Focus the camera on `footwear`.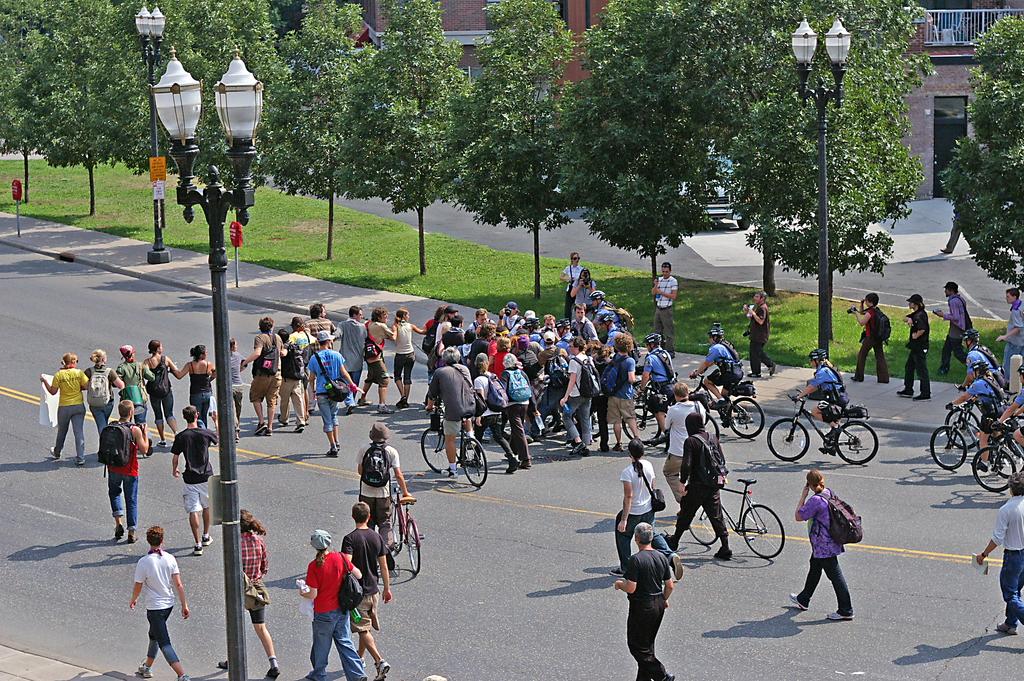
Focus region: [176, 672, 191, 680].
